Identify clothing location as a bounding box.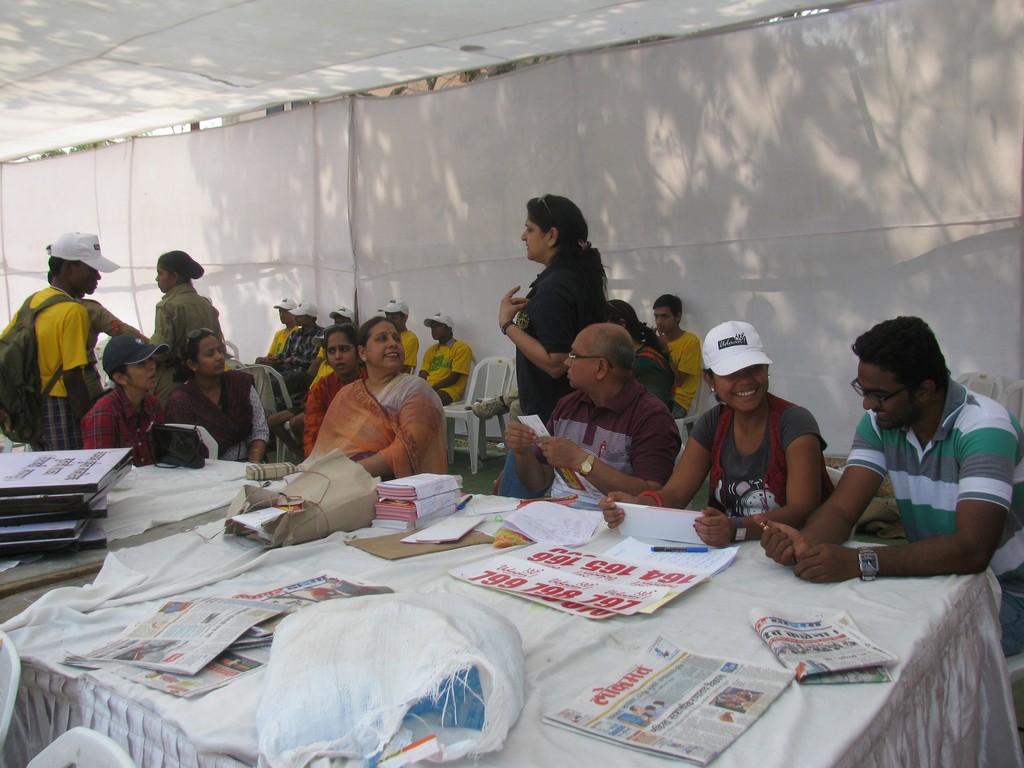
503,388,520,428.
